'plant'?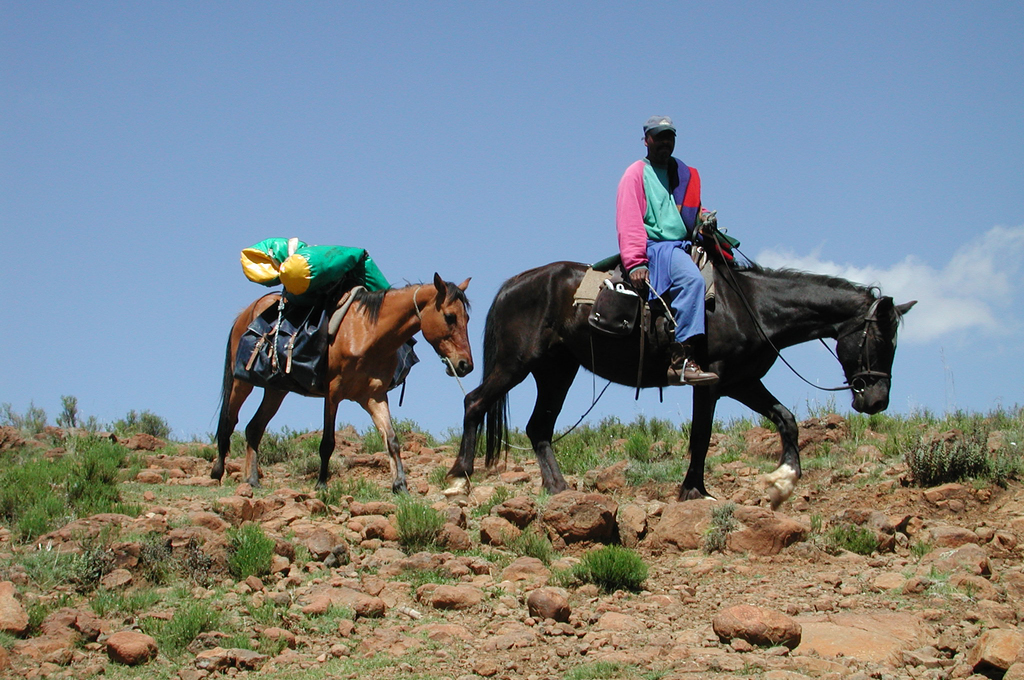
<region>502, 524, 558, 579</region>
